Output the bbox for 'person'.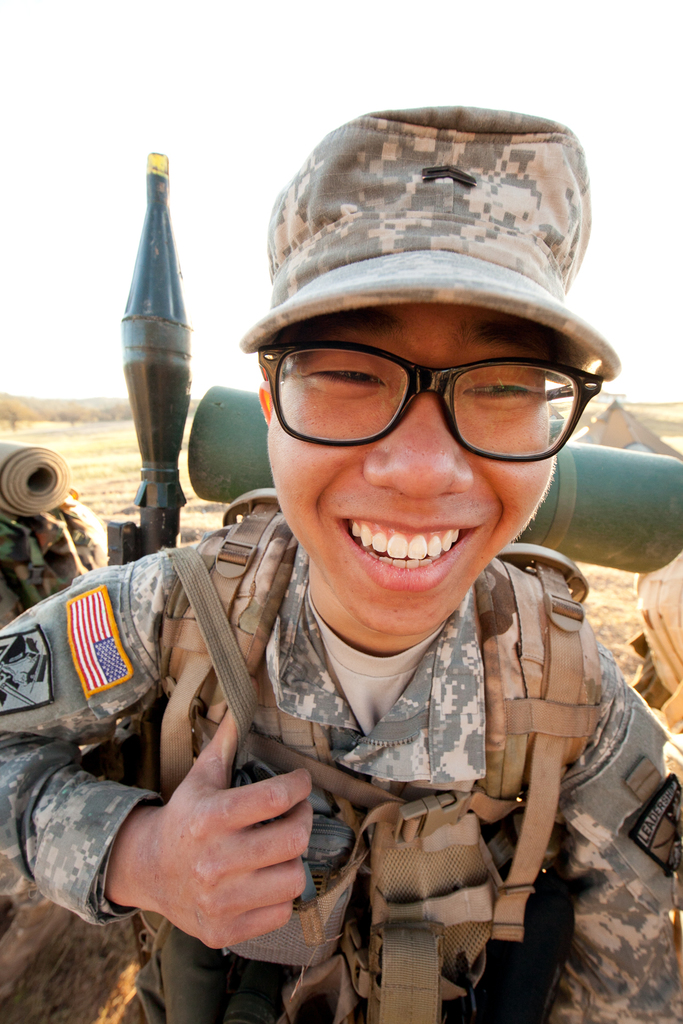
bbox(623, 547, 682, 767).
